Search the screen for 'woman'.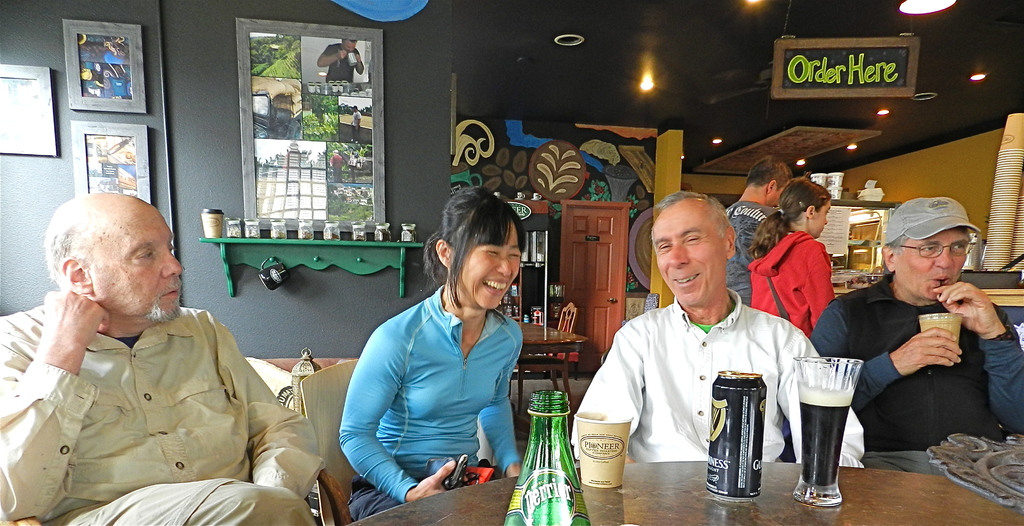
Found at rect(348, 203, 536, 516).
